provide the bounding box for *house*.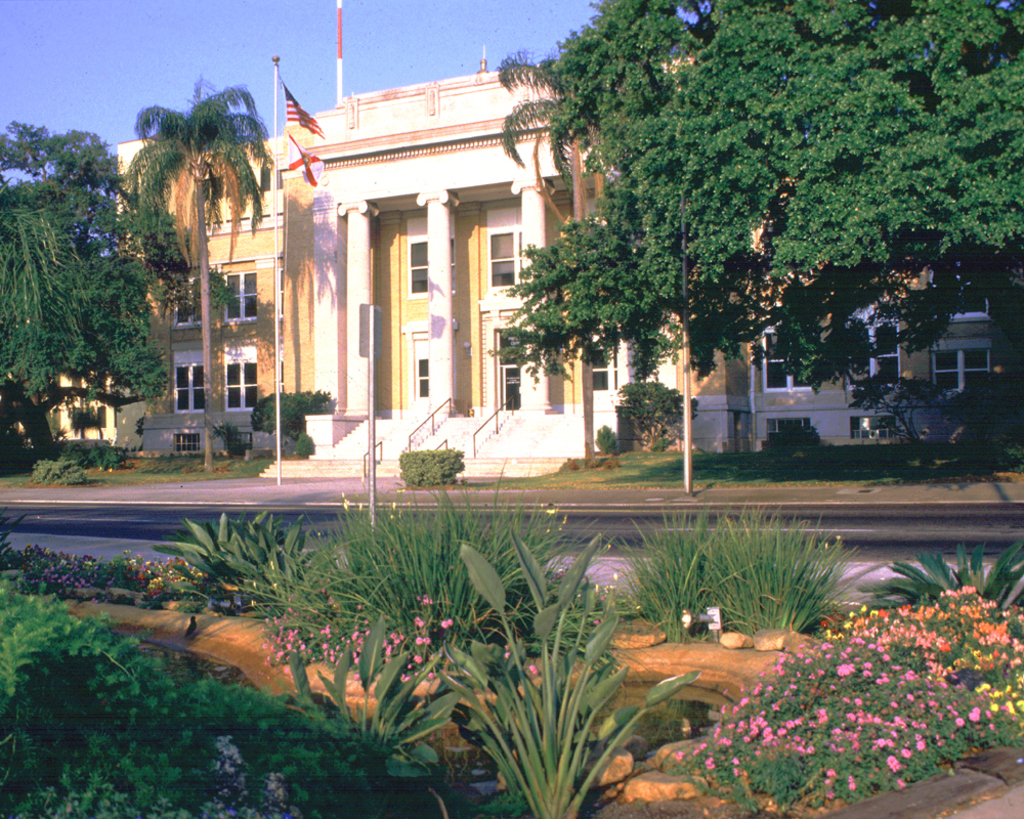
BBox(114, 50, 930, 457).
